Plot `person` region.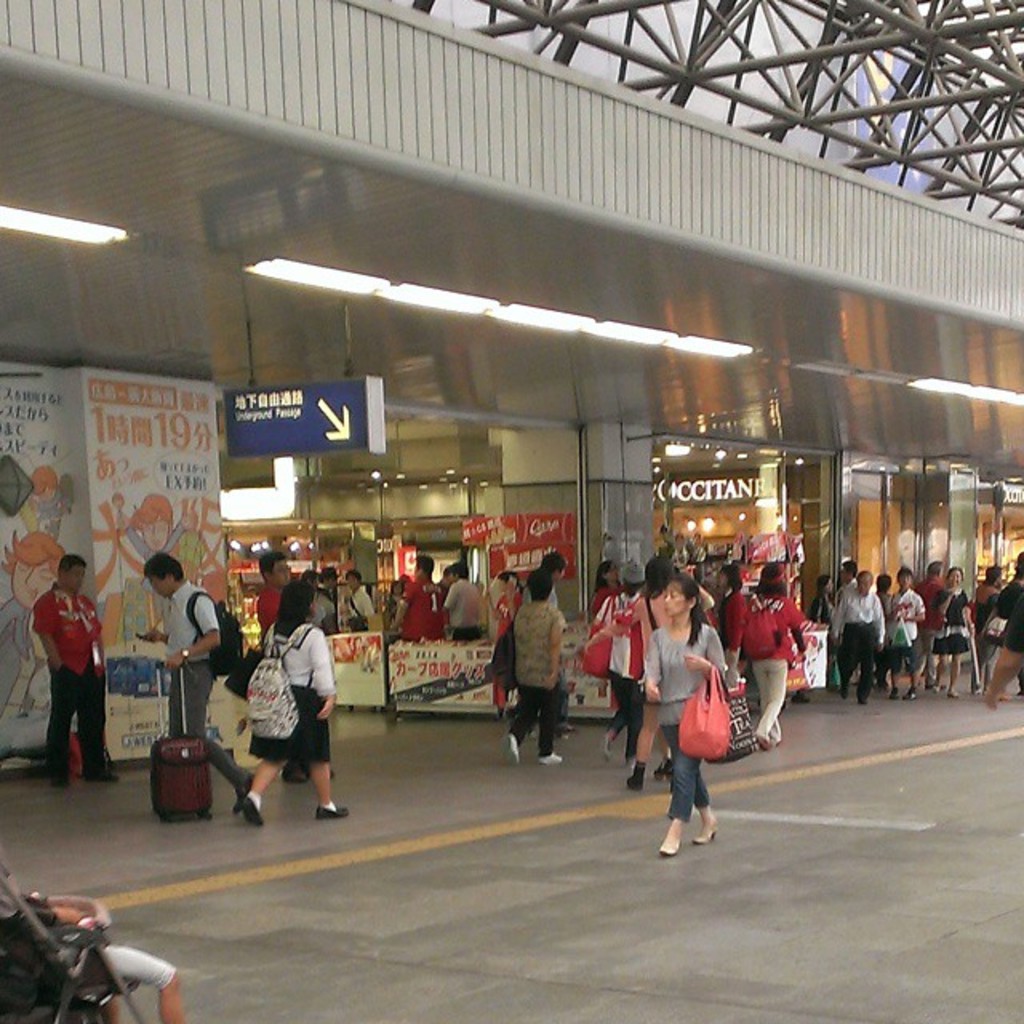
Plotted at [left=136, top=552, right=251, bottom=811].
